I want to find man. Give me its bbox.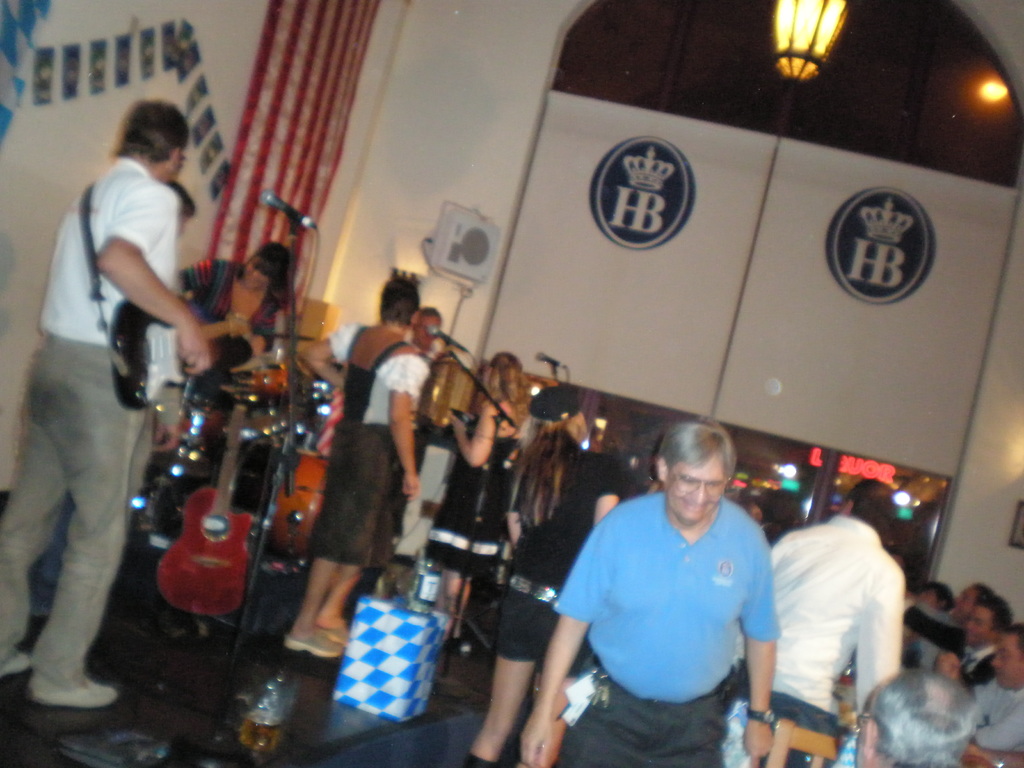
box=[515, 420, 780, 767].
